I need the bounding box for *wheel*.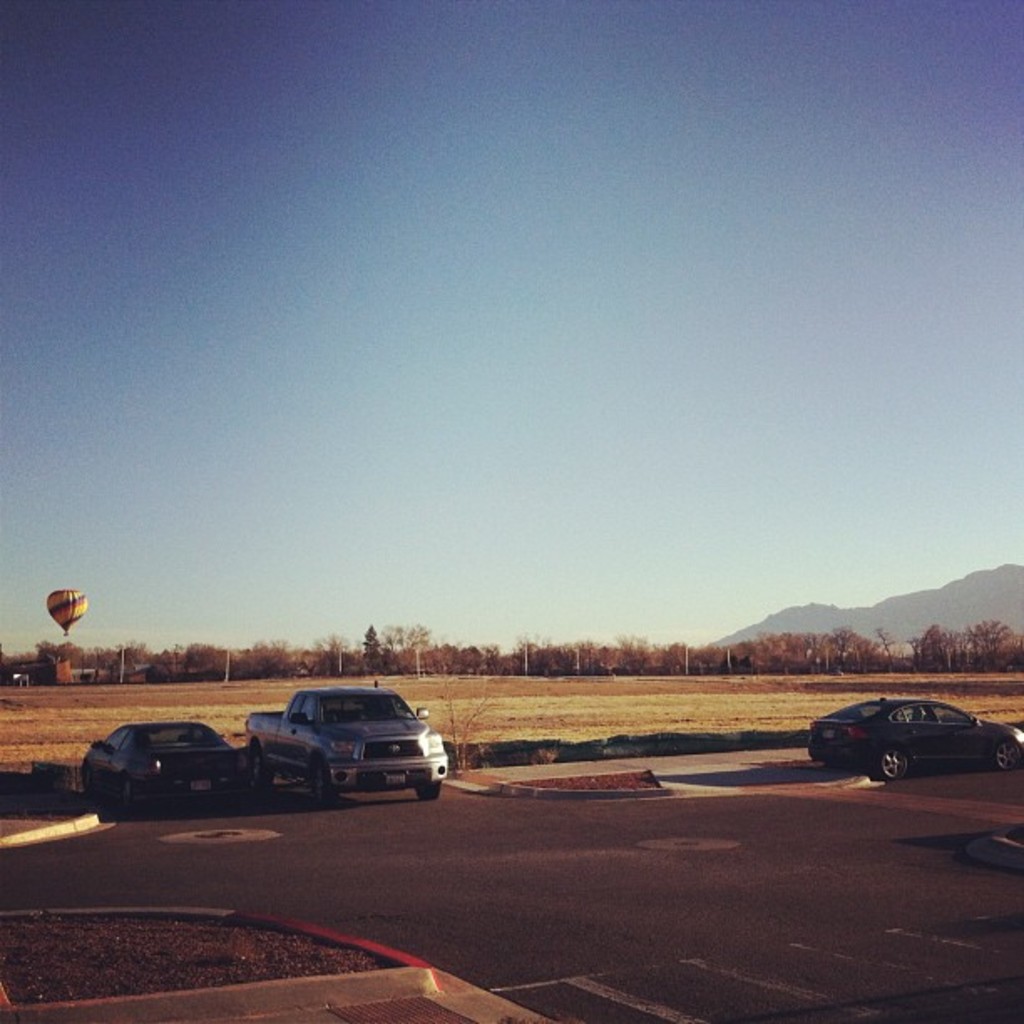
Here it is: (left=251, top=741, right=276, bottom=788).
